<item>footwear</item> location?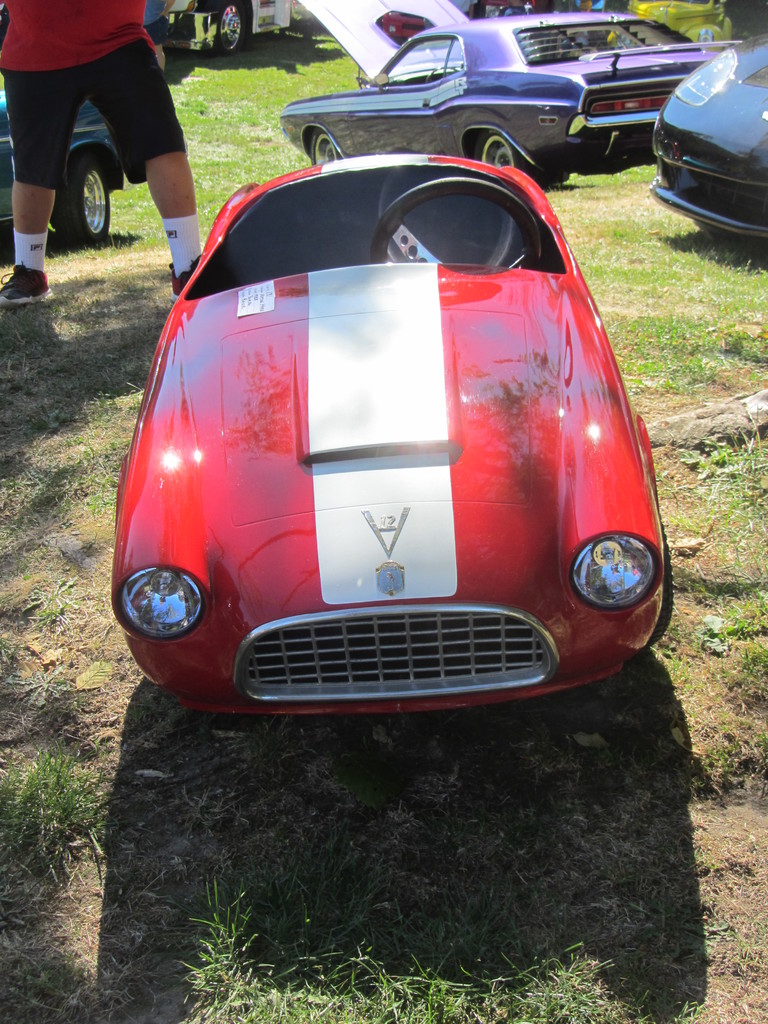
{"left": 0, "top": 264, "right": 58, "bottom": 308}
